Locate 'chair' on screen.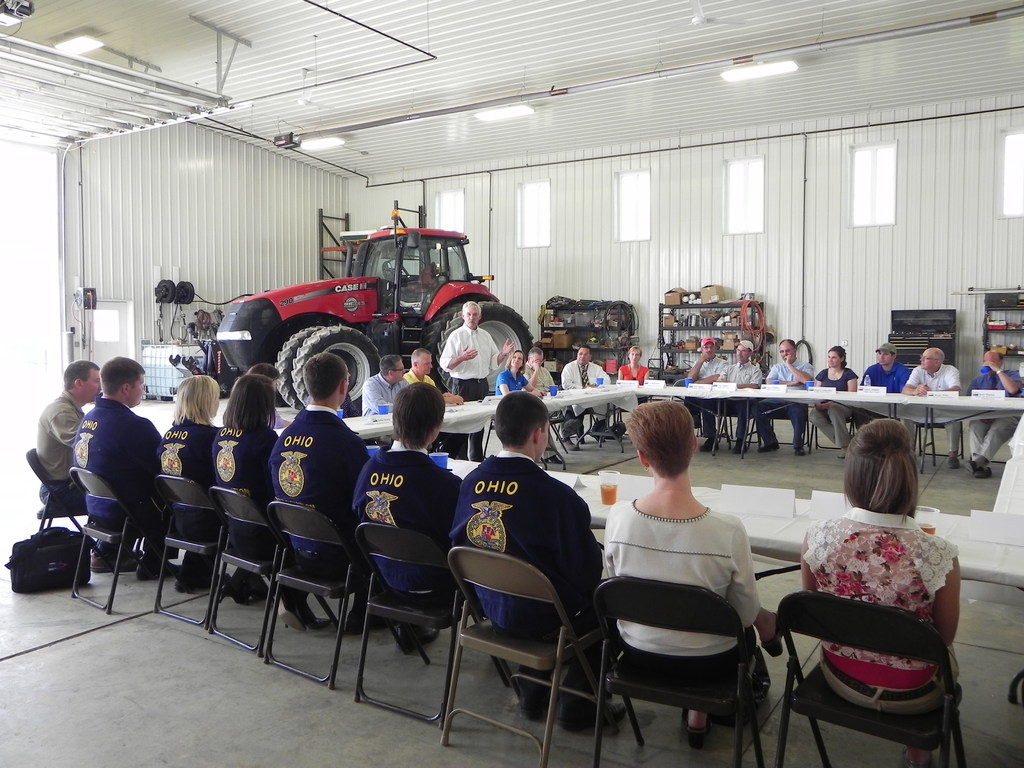
On screen at <box>774,591,963,767</box>.
